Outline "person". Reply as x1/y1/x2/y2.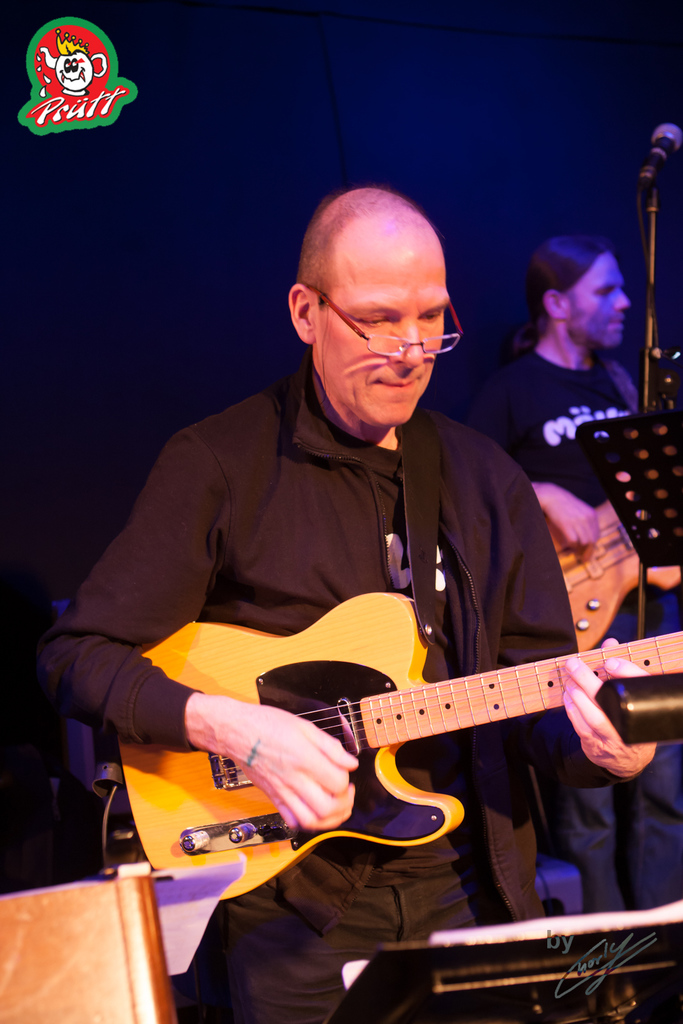
485/225/682/940.
